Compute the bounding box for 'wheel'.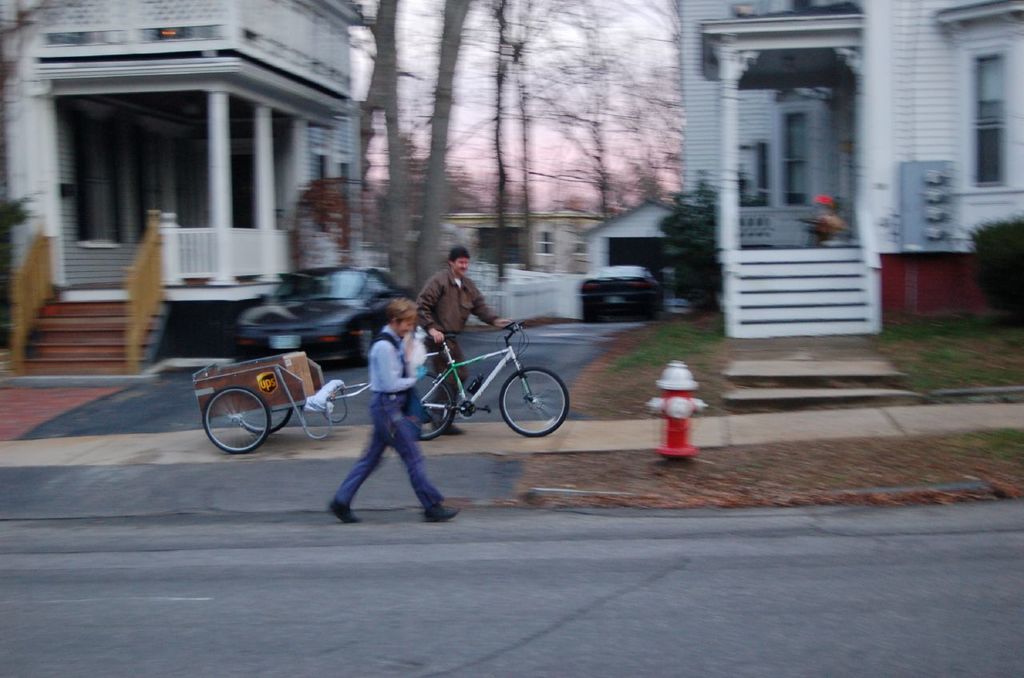
left=197, top=390, right=272, bottom=453.
